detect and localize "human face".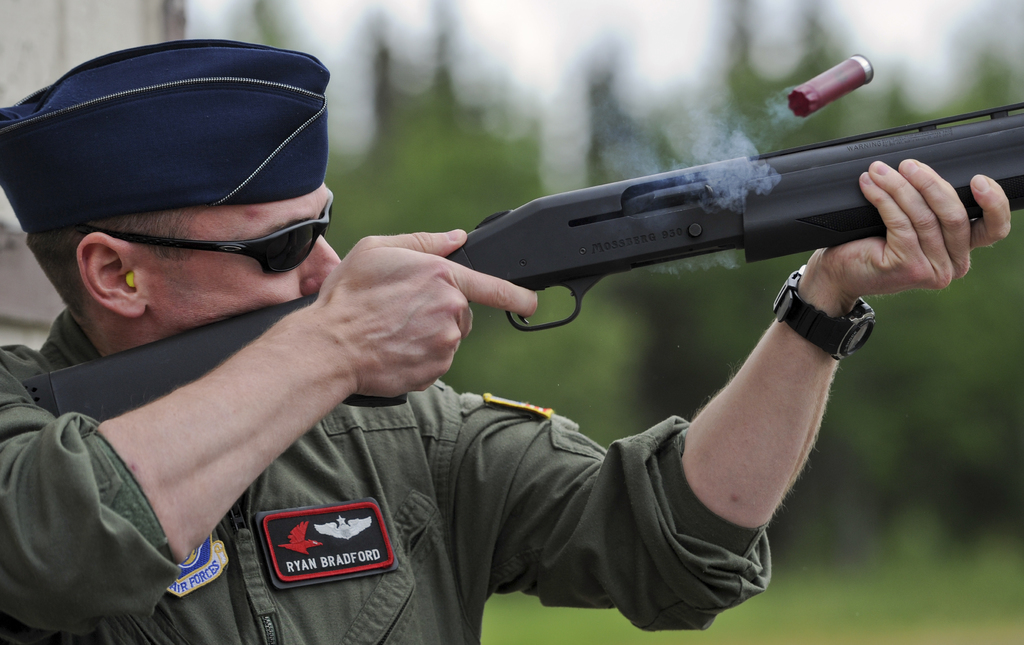
Localized at region(152, 187, 340, 328).
